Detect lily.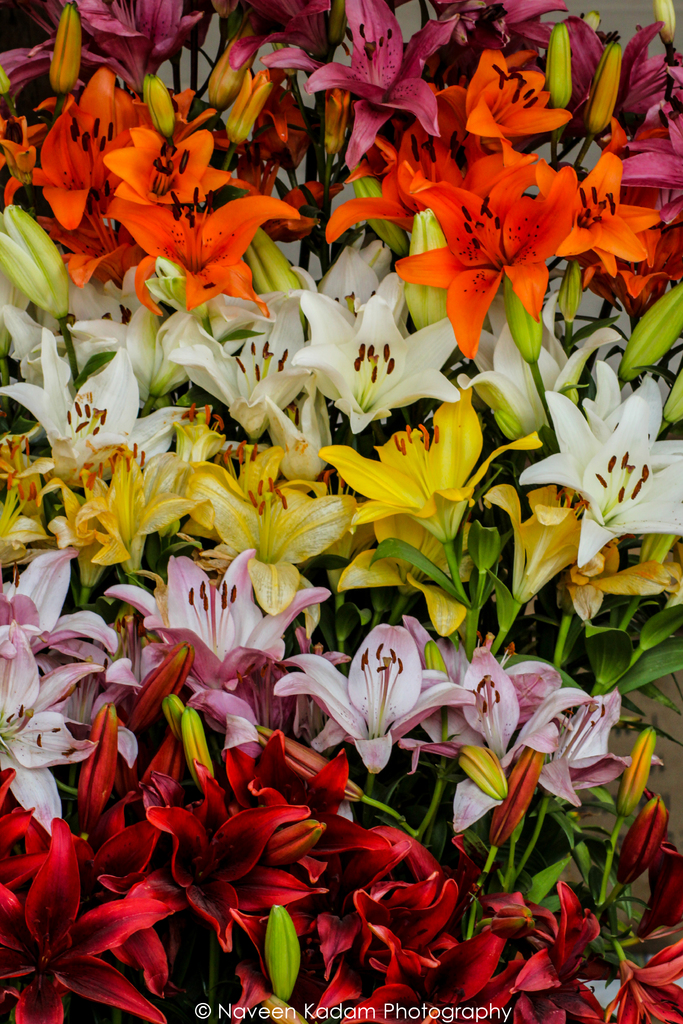
Detected at BBox(111, 811, 323, 949).
